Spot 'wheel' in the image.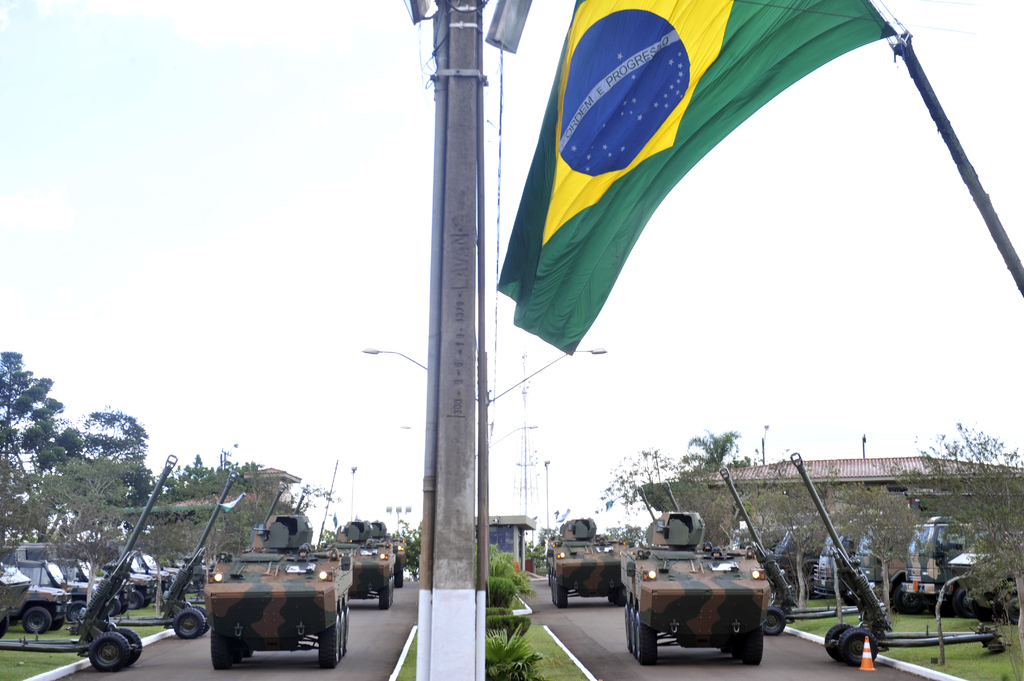
'wheel' found at Rect(627, 607, 640, 650).
